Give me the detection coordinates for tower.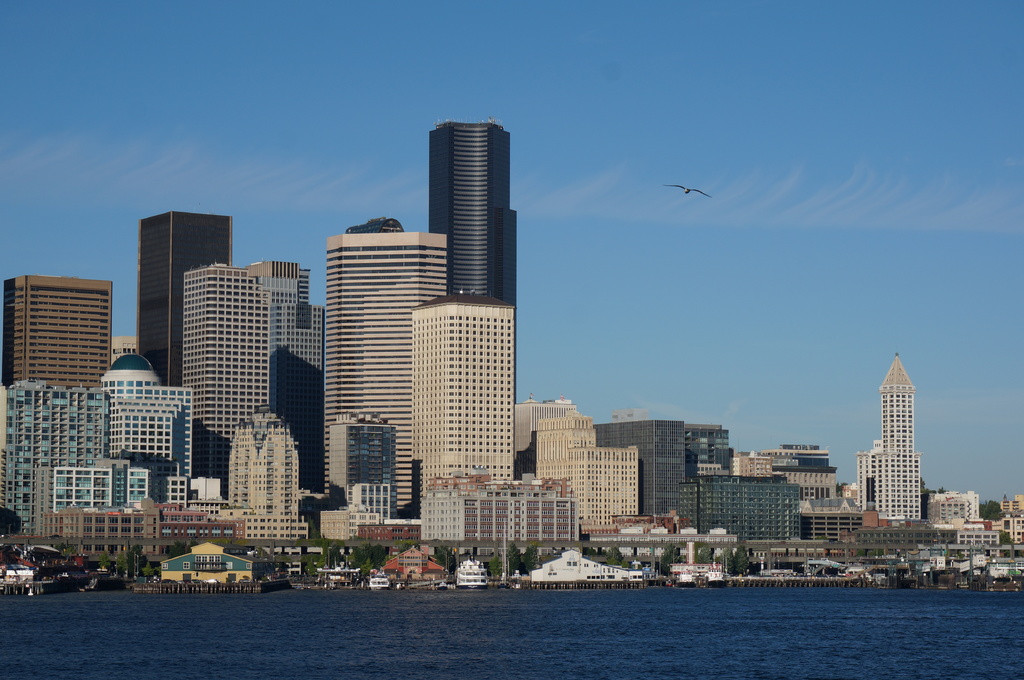
[left=140, top=209, right=232, bottom=388].
